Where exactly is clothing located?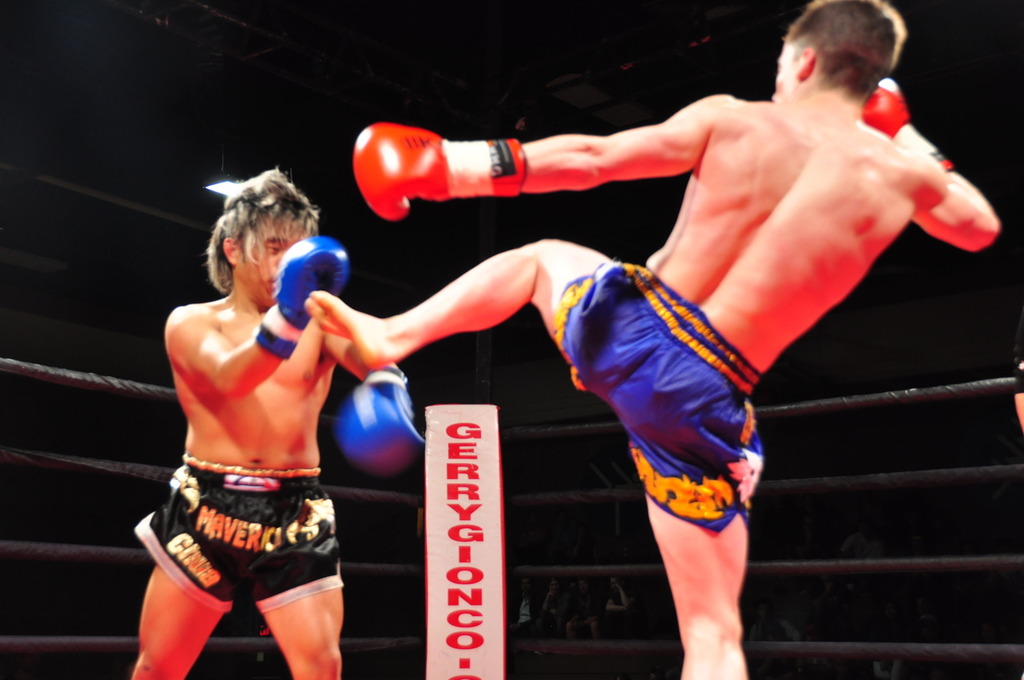
Its bounding box is x1=135, y1=455, x2=336, y2=615.
